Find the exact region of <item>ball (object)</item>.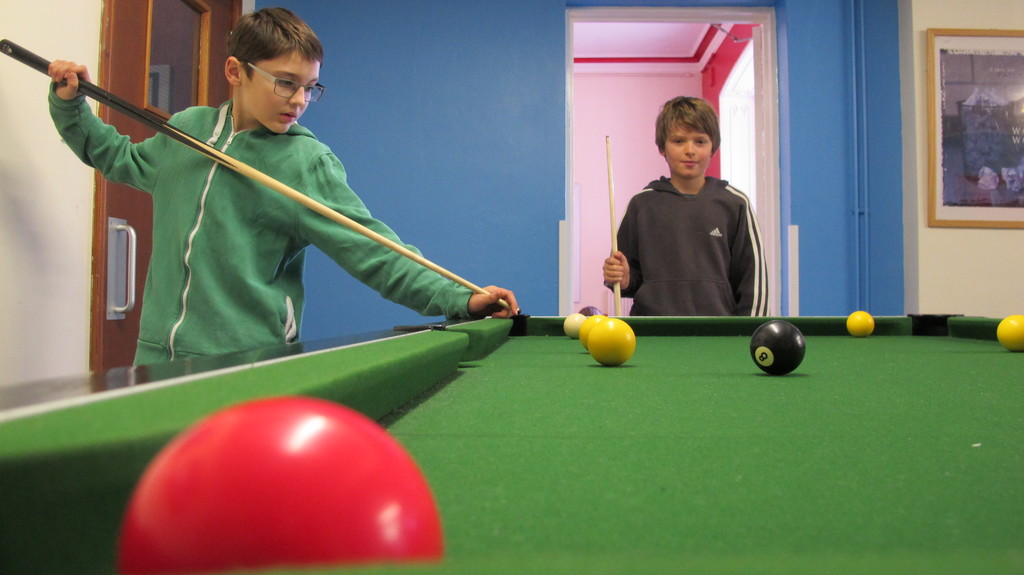
Exact region: (left=564, top=312, right=582, bottom=336).
